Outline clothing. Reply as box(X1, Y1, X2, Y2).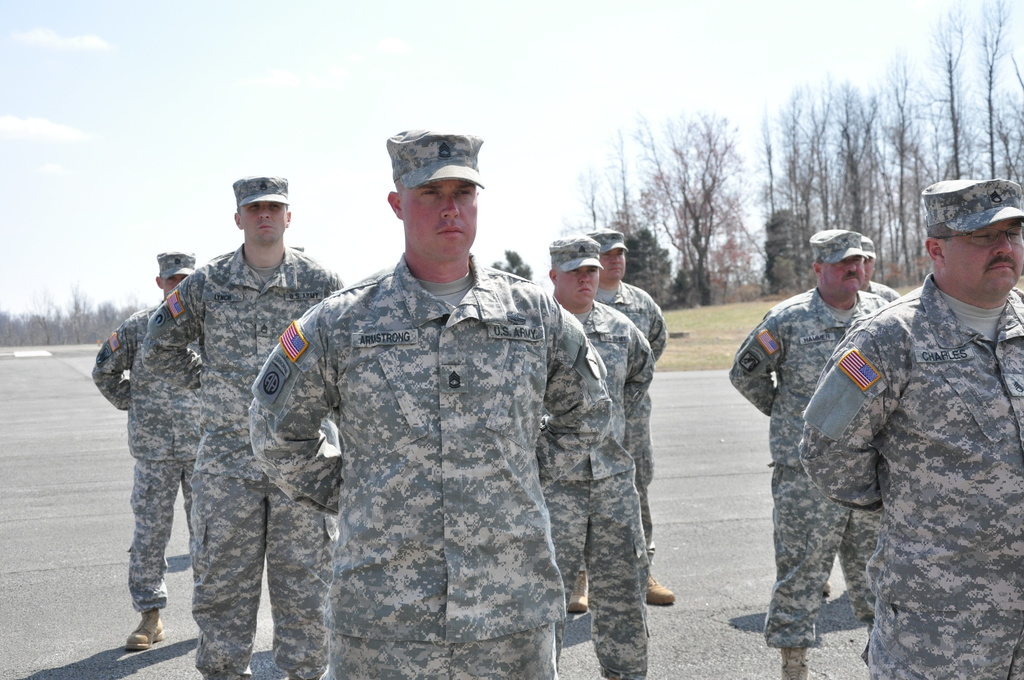
box(545, 300, 655, 679).
